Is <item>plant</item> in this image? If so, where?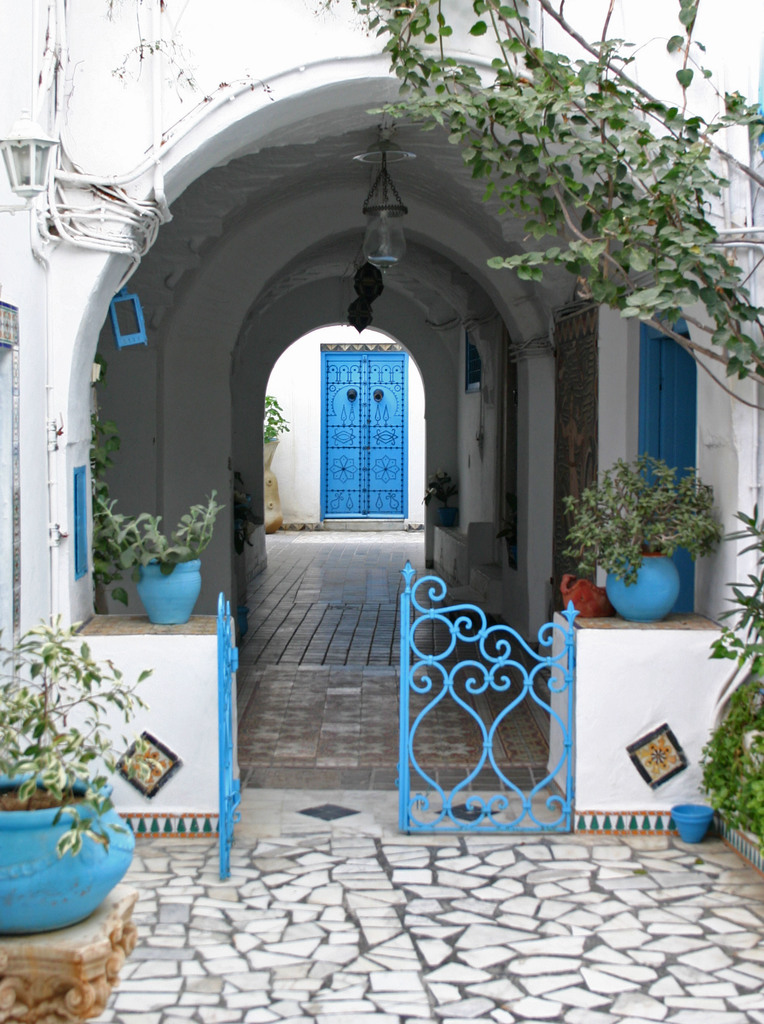
Yes, at <bbox>717, 500, 763, 548</bbox>.
